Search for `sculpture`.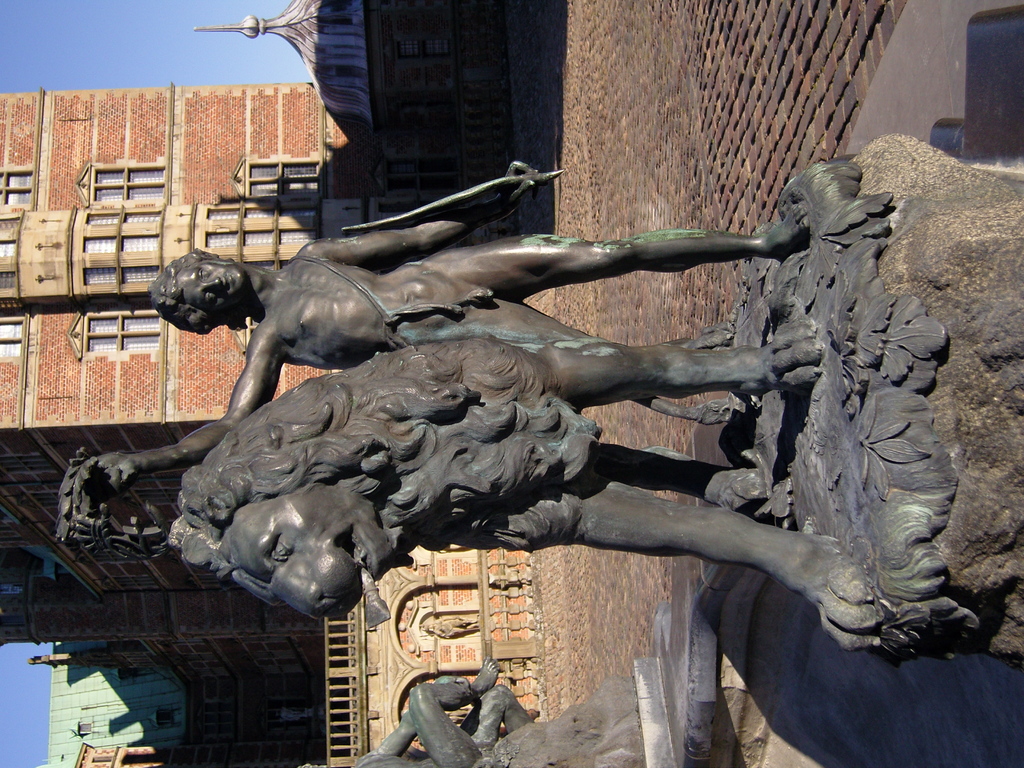
Found at Rect(296, 653, 646, 767).
